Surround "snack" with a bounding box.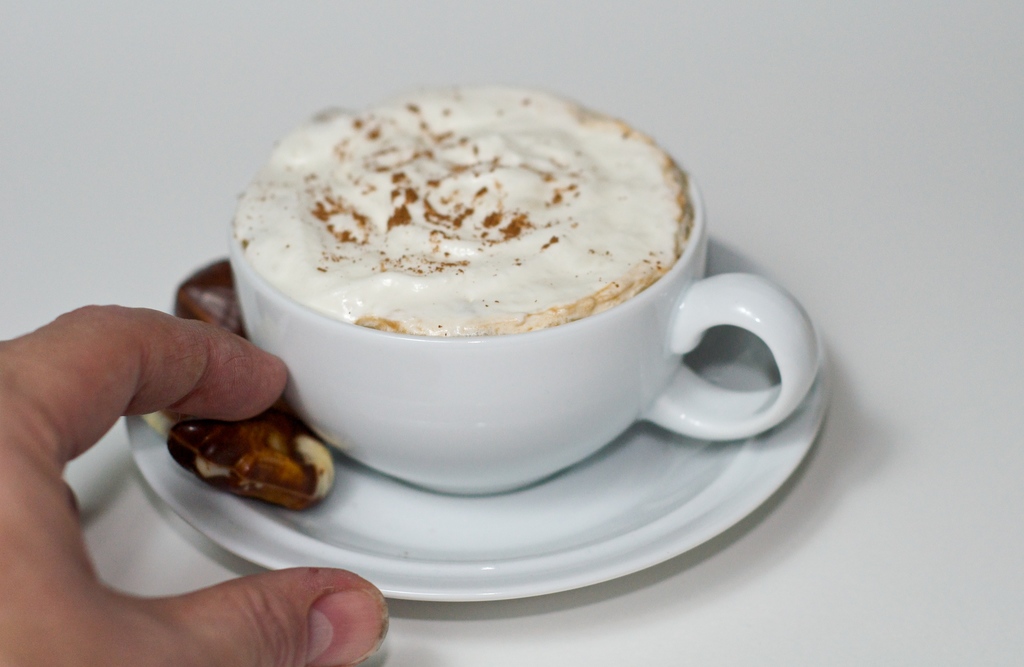
168, 418, 334, 527.
